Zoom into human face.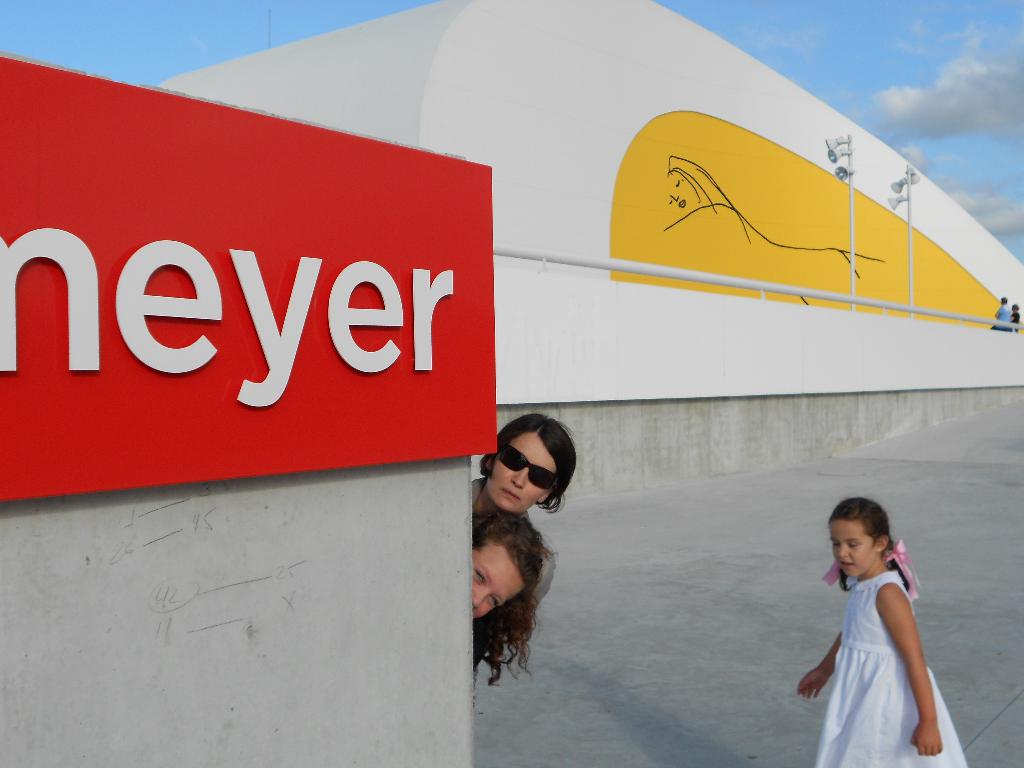
Zoom target: bbox=[469, 540, 524, 620].
